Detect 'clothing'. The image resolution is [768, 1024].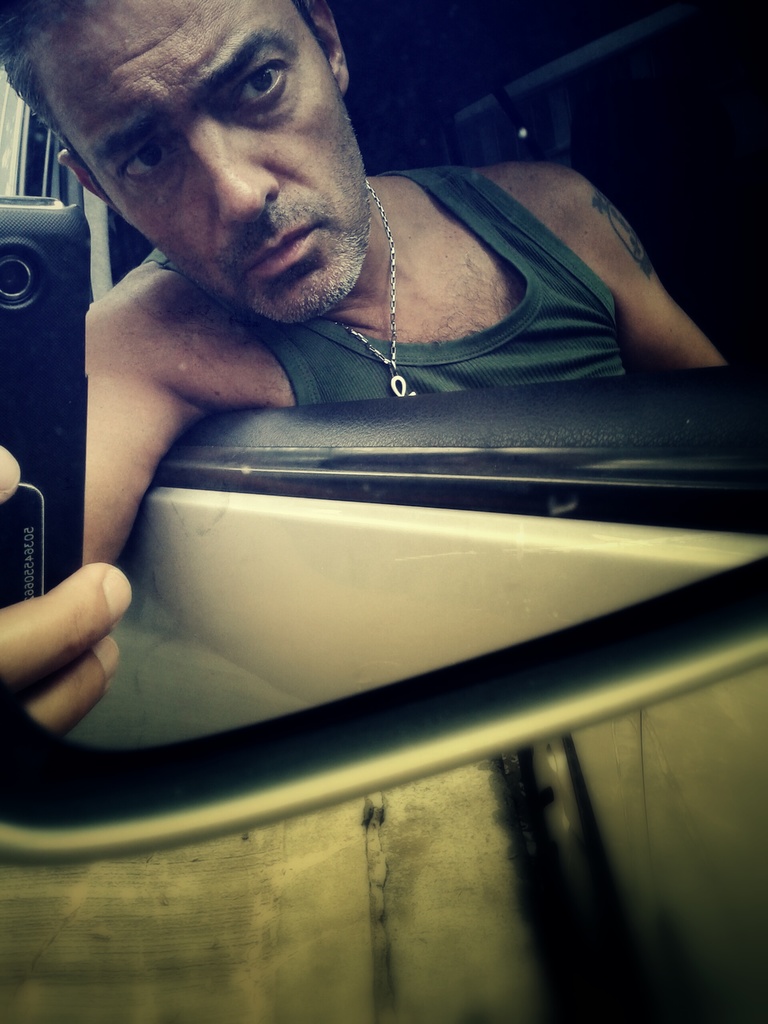
{"left": 204, "top": 129, "right": 729, "bottom": 442}.
